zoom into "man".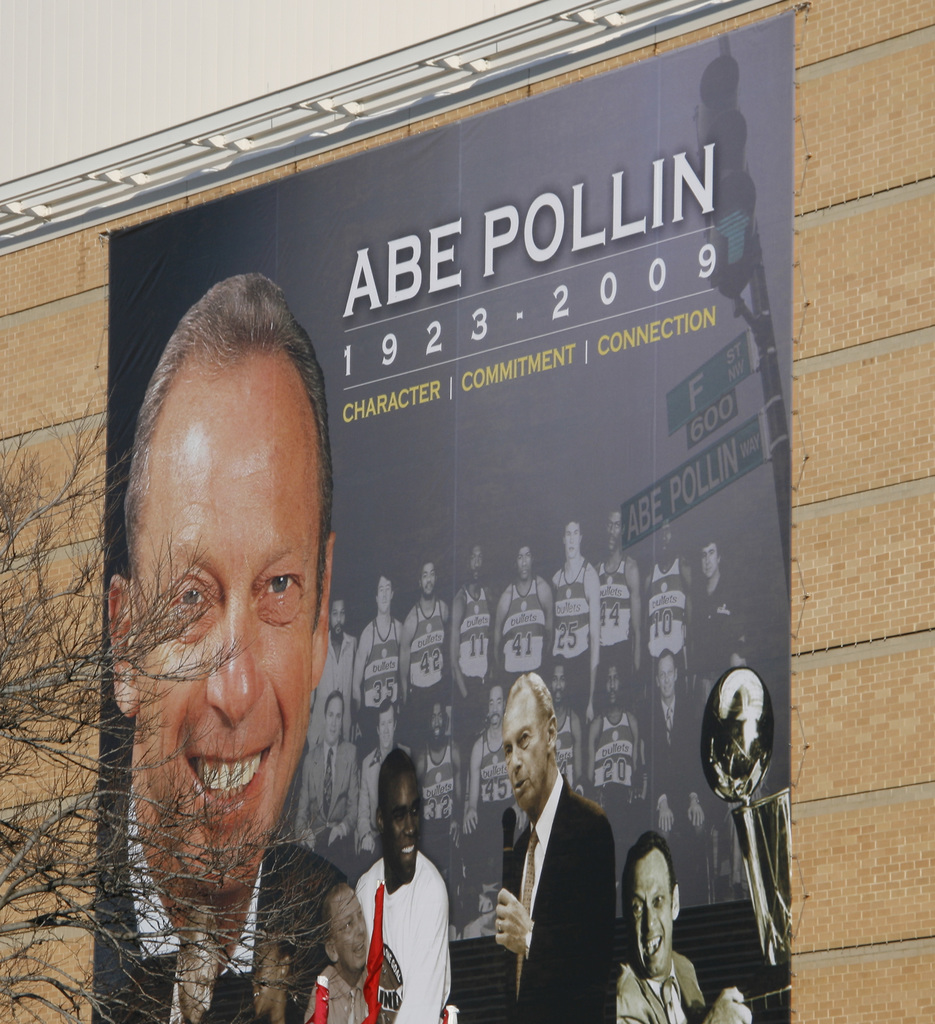
Zoom target: Rect(594, 826, 758, 1023).
